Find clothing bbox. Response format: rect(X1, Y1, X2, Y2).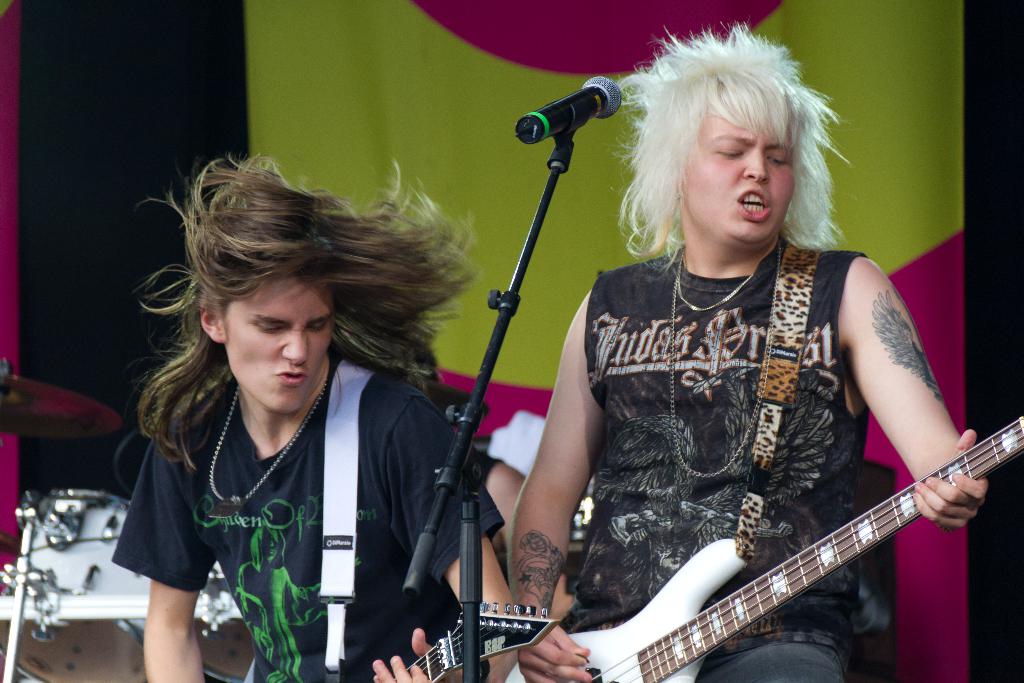
rect(572, 236, 877, 682).
